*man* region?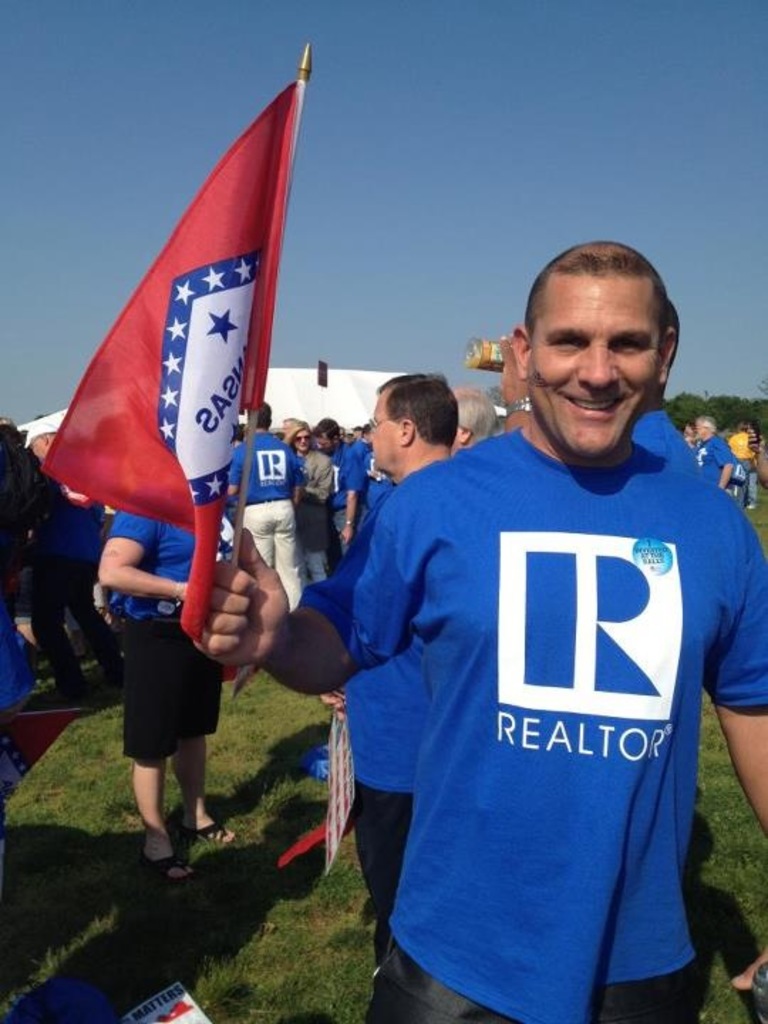
select_region(27, 418, 110, 717)
